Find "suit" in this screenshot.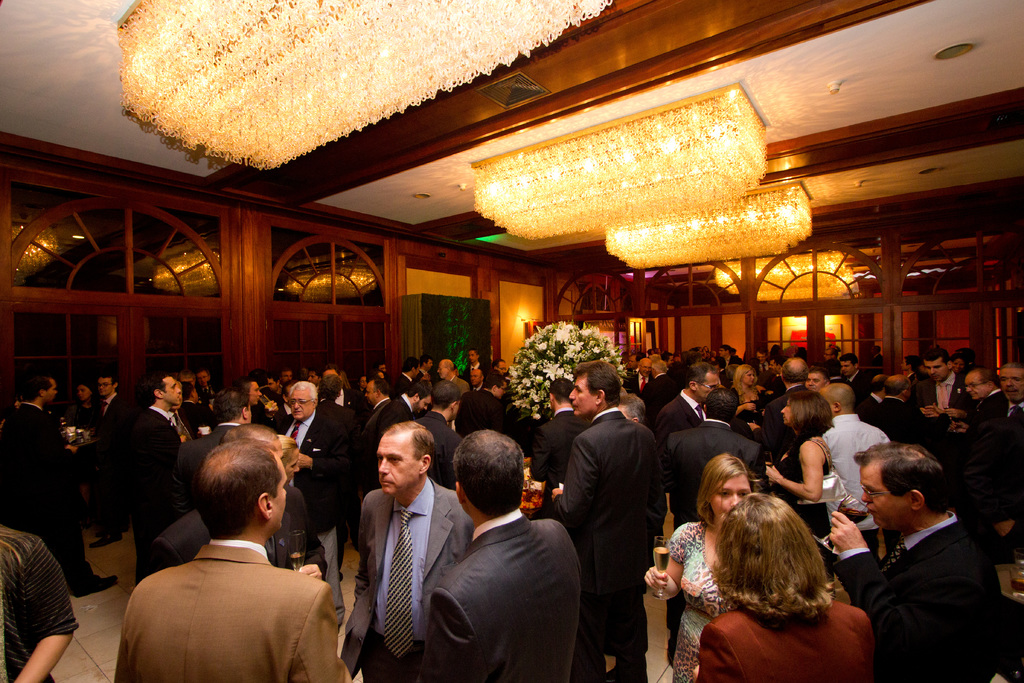
The bounding box for "suit" is (548,403,665,682).
